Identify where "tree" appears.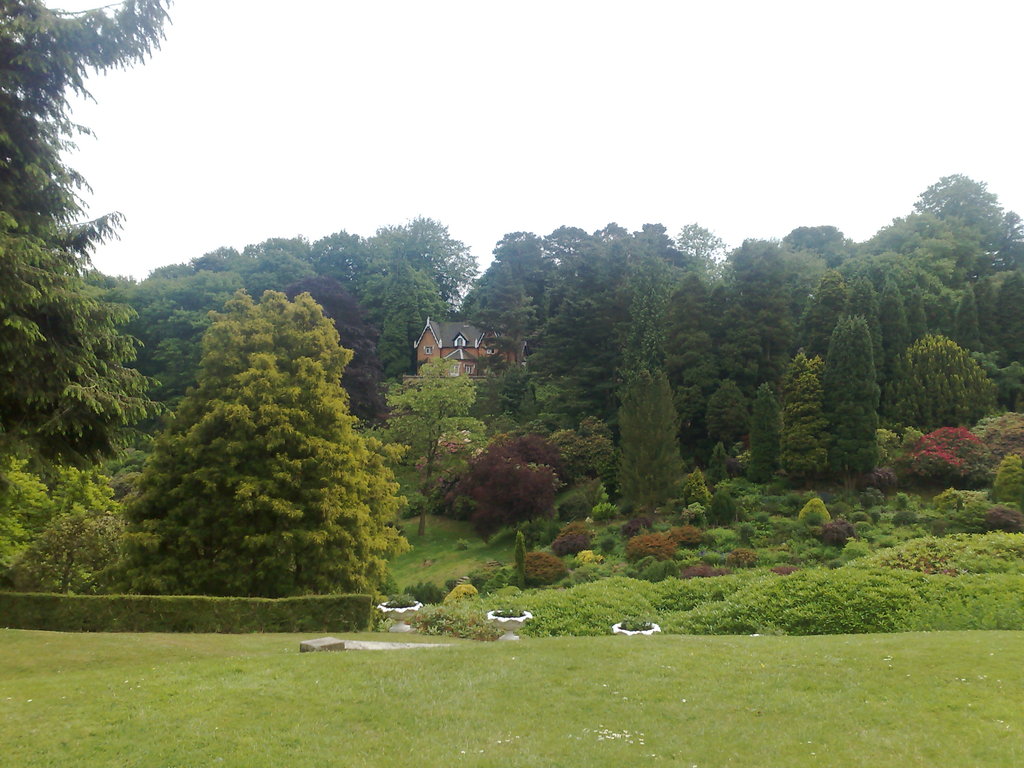
Appears at [127,283,419,603].
